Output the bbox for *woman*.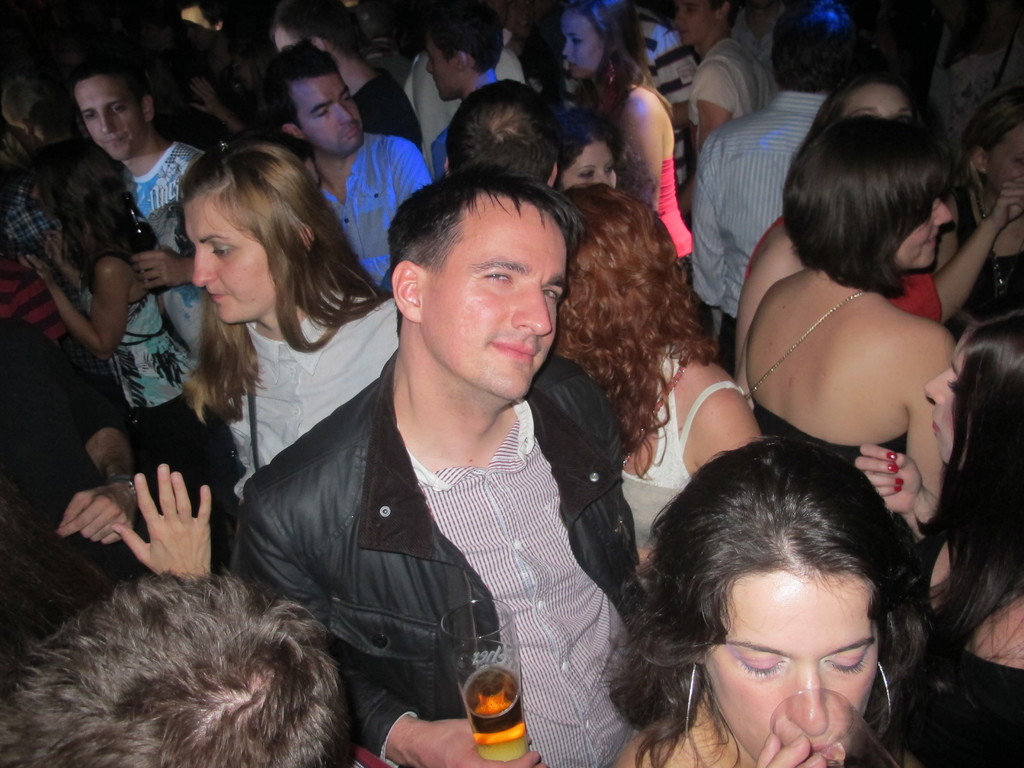
[852,312,1023,767].
